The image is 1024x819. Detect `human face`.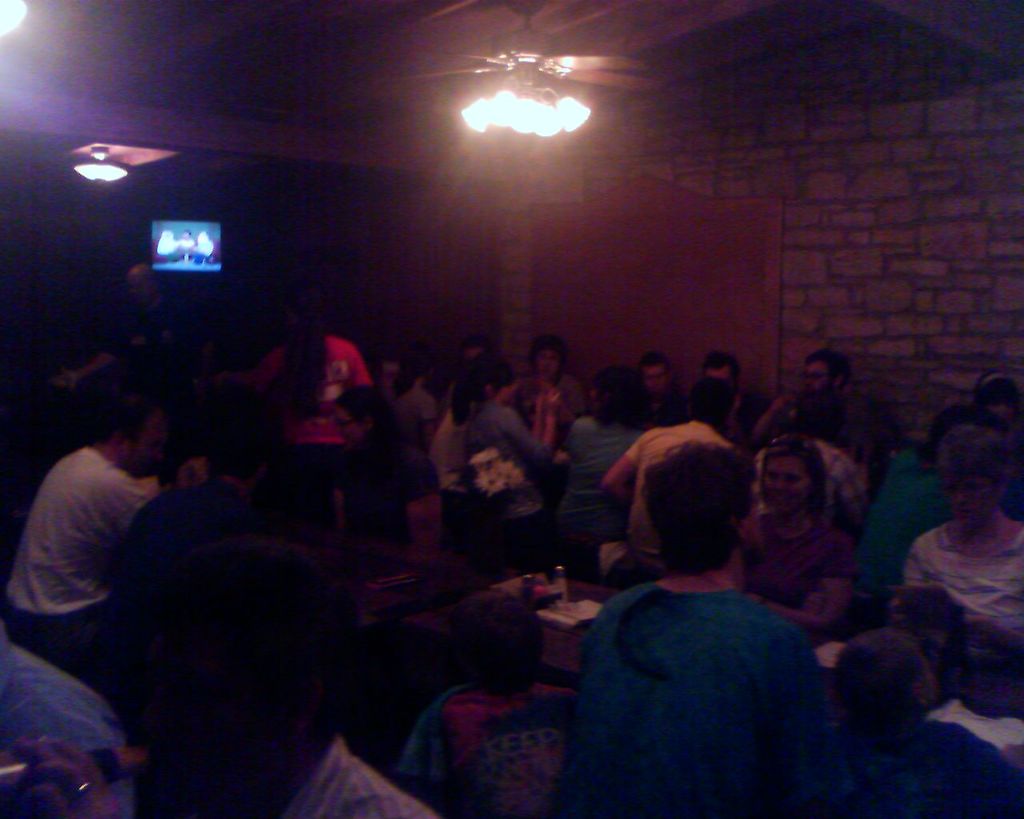
Detection: Rect(130, 403, 166, 469).
